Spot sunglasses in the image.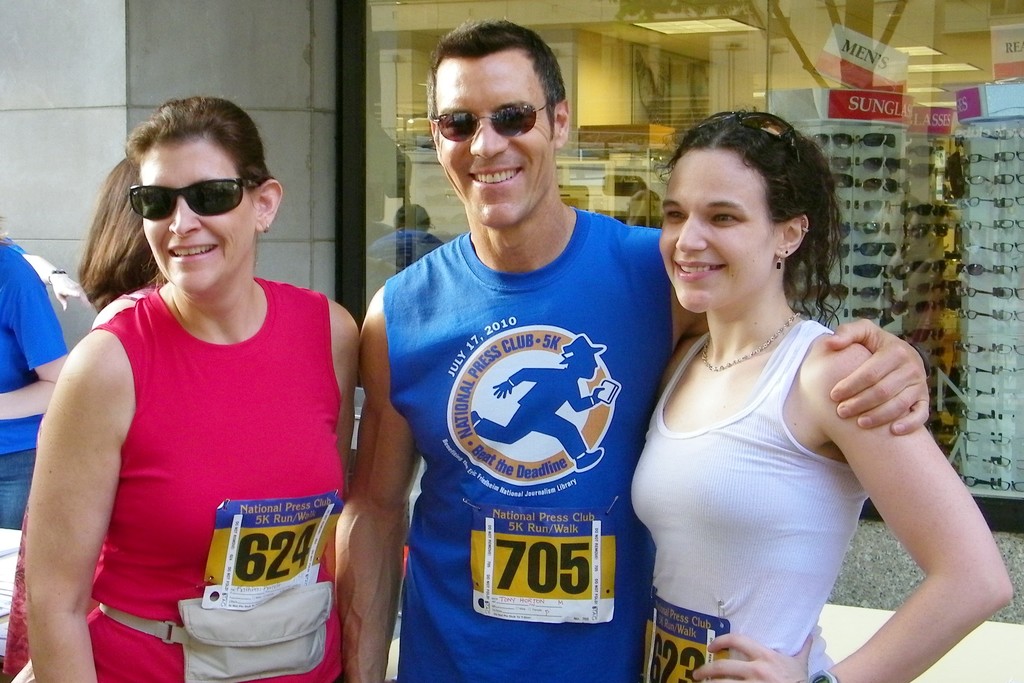
sunglasses found at (127, 177, 259, 223).
